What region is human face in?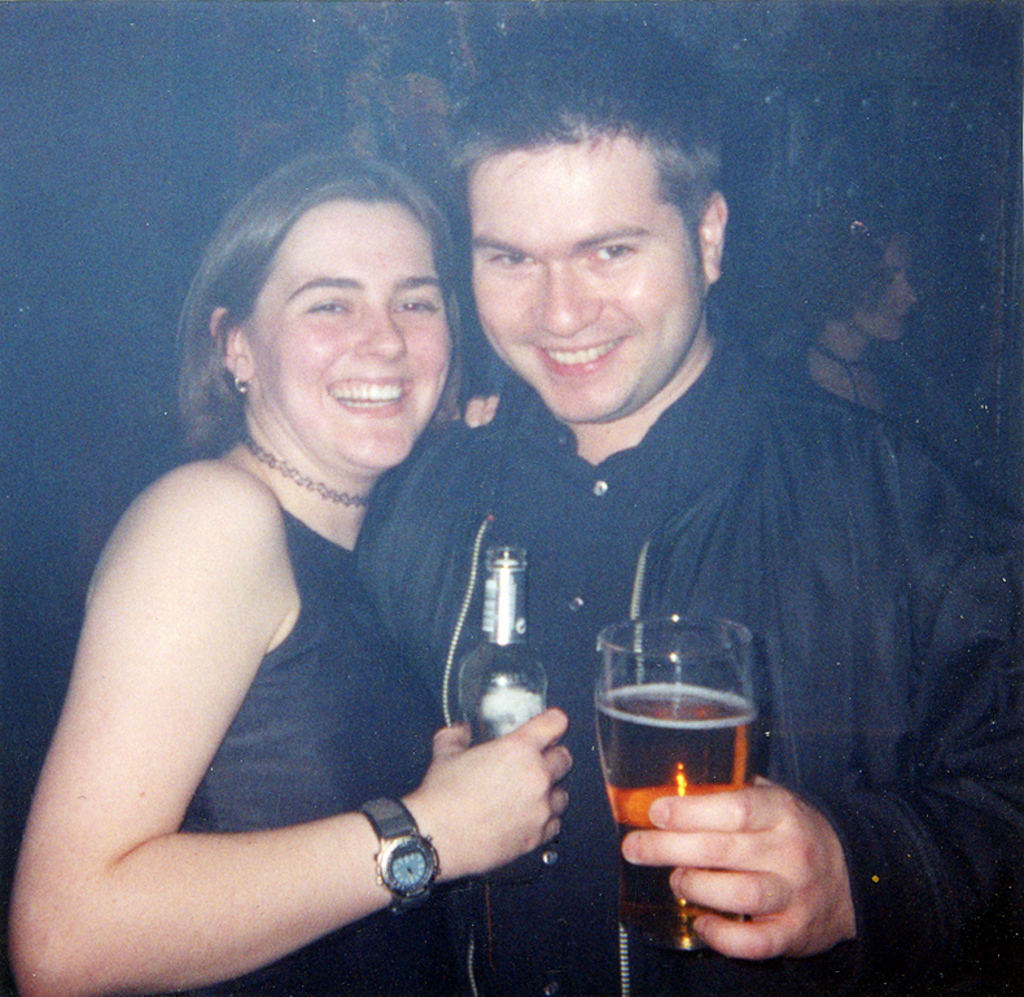
{"x1": 249, "y1": 194, "x2": 448, "y2": 473}.
